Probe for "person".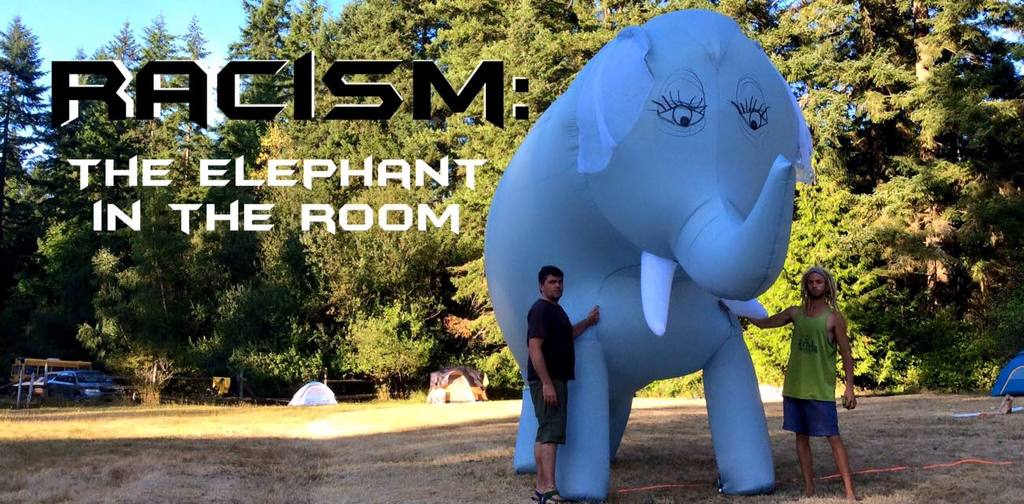
Probe result: left=521, top=244, right=592, bottom=481.
